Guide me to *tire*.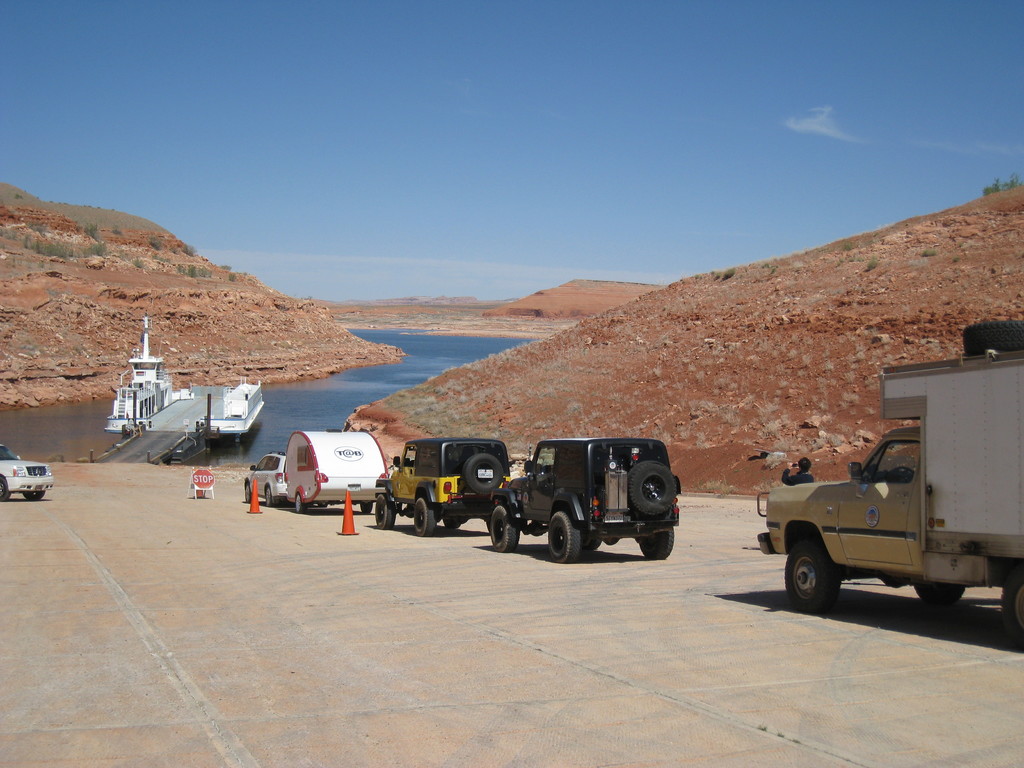
Guidance: 964, 320, 1023, 355.
